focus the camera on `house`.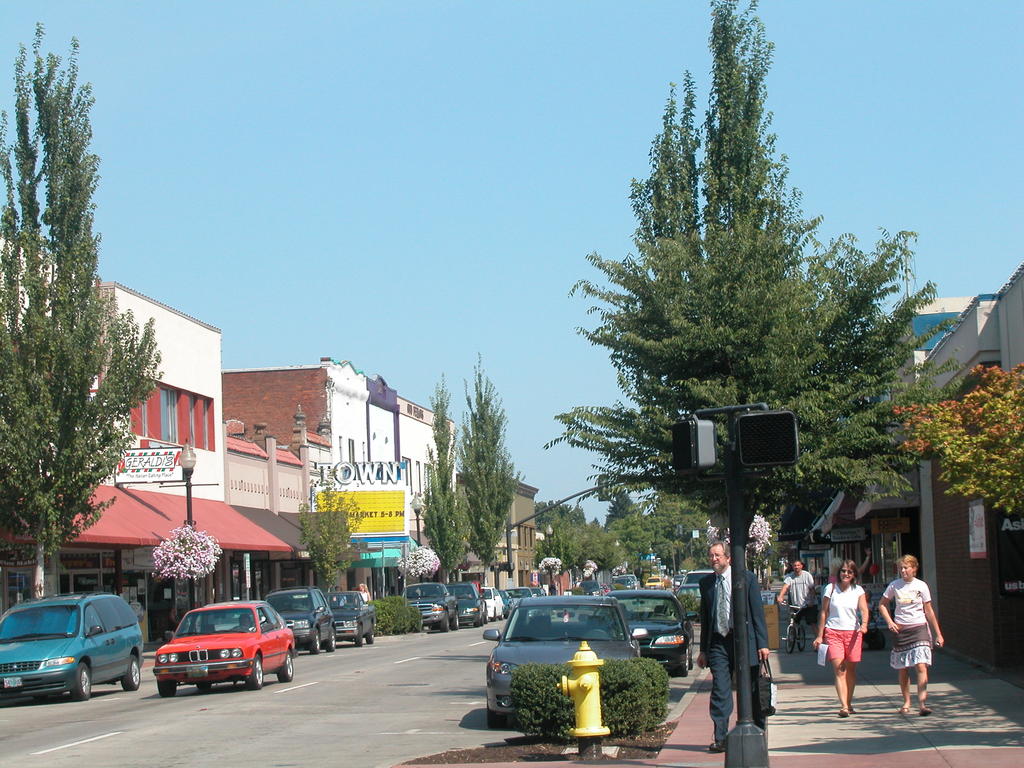
Focus region: BBox(19, 291, 282, 623).
